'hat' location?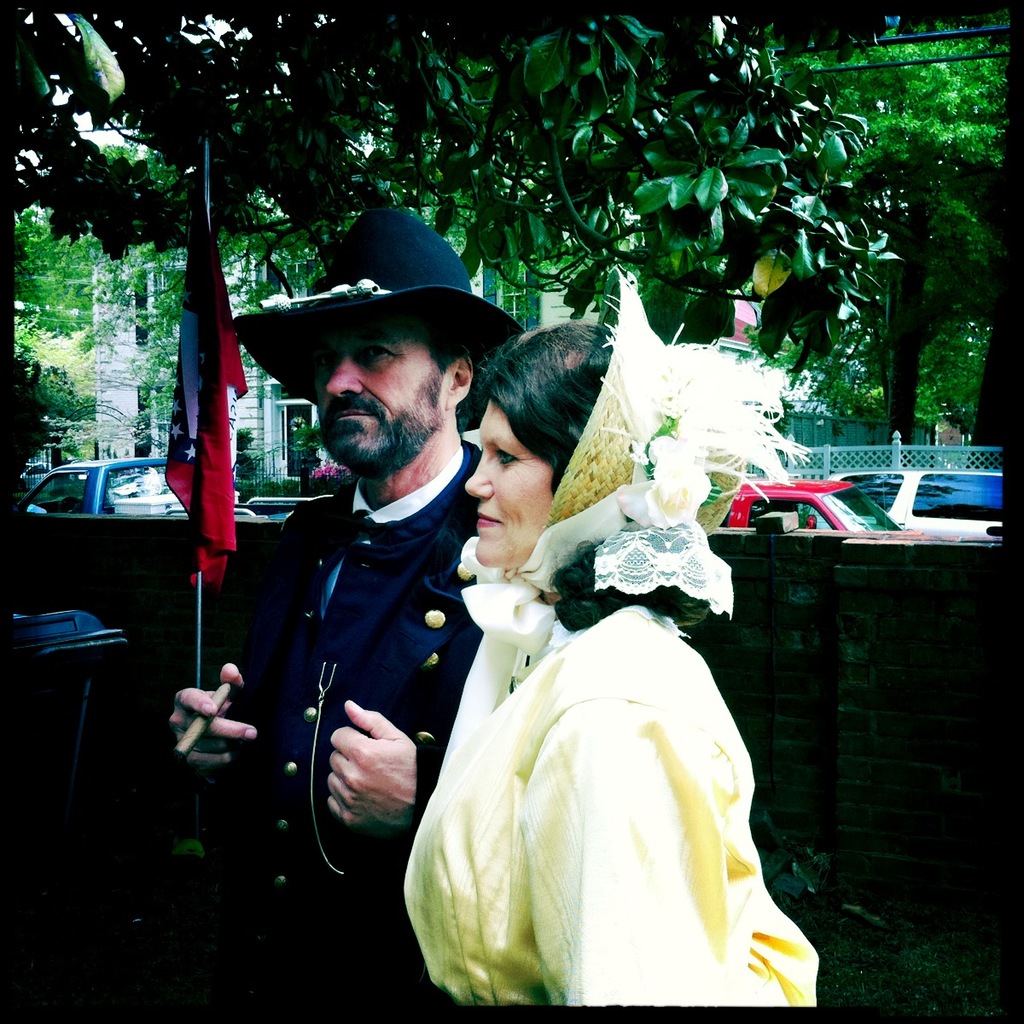
box=[515, 256, 809, 591]
